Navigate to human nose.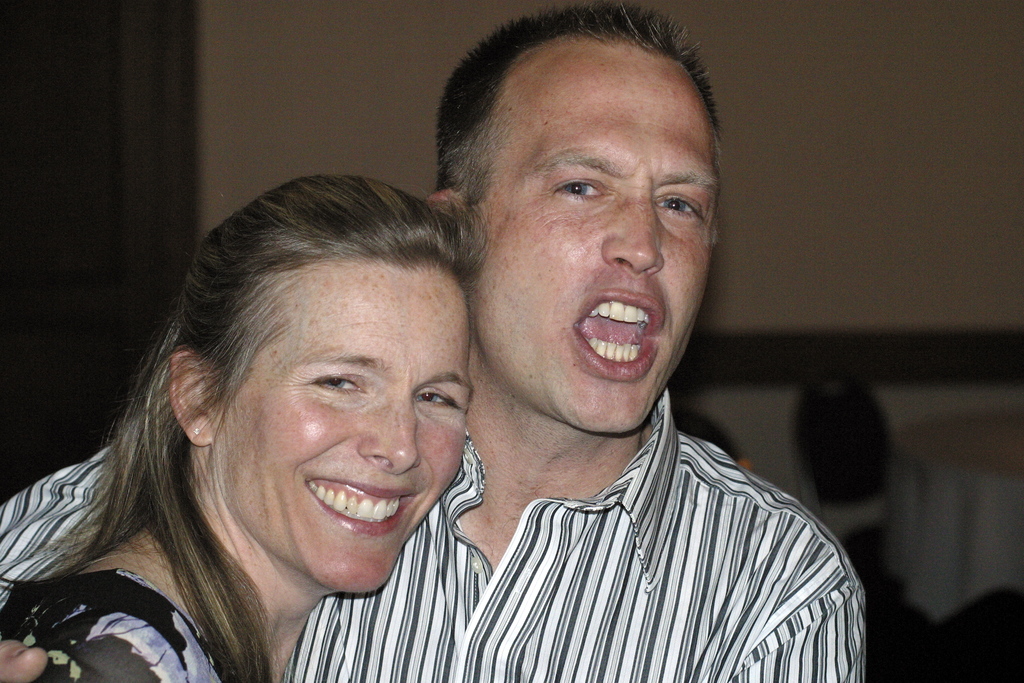
Navigation target: (x1=605, y1=183, x2=671, y2=274).
